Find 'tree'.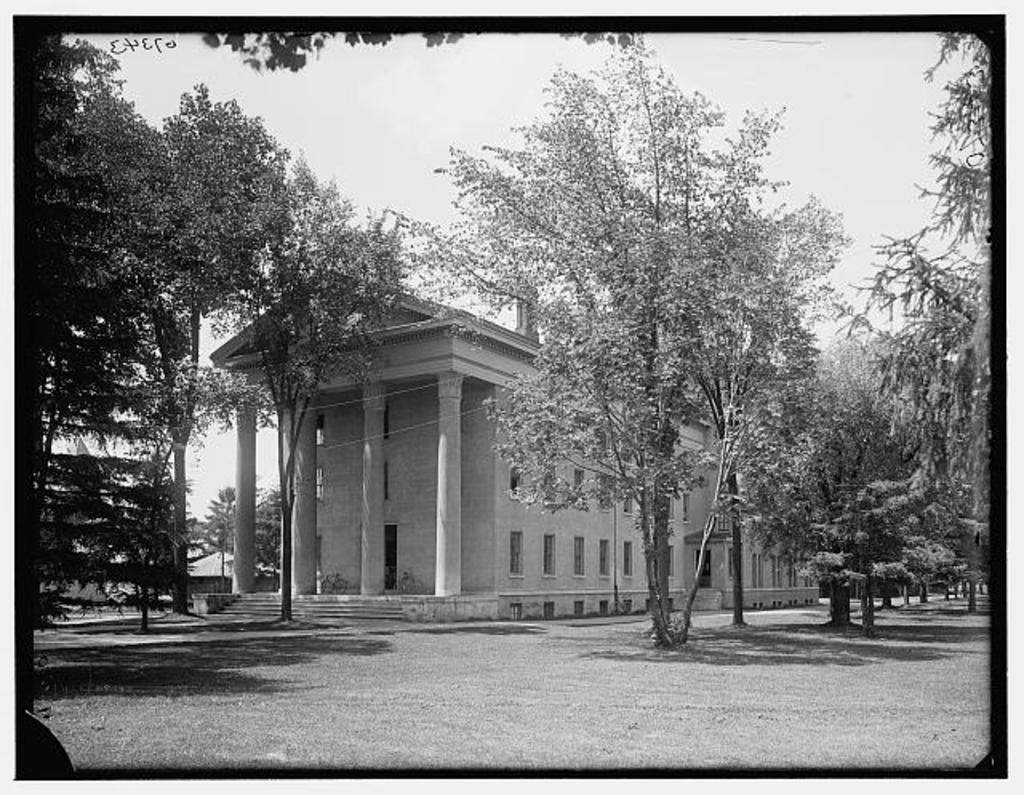
detection(190, 470, 291, 579).
